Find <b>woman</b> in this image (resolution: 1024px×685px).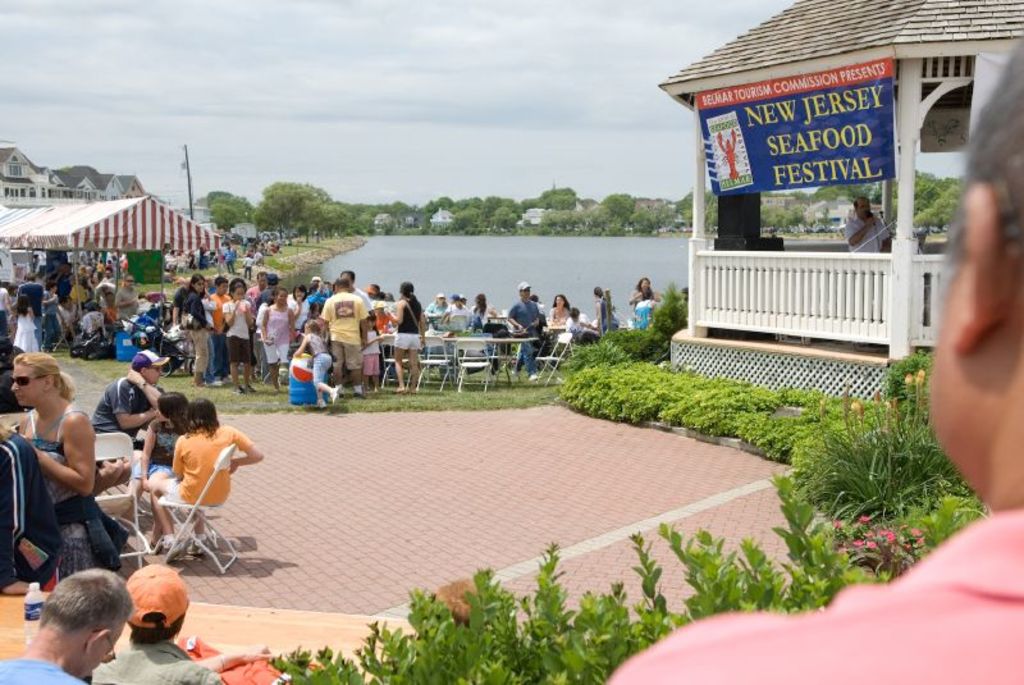
262,289,294,392.
